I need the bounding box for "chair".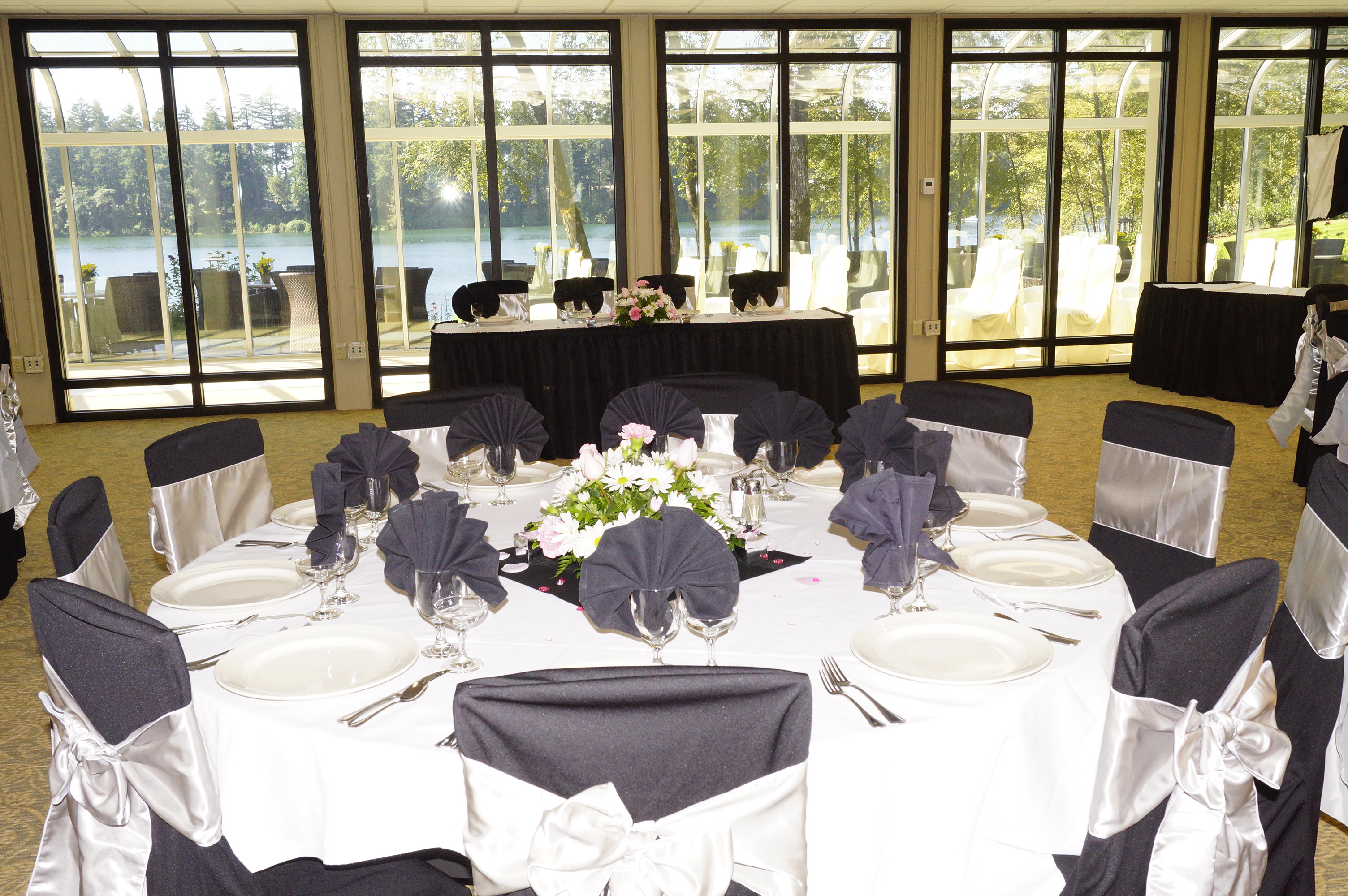
Here it is: 169,174,233,216.
